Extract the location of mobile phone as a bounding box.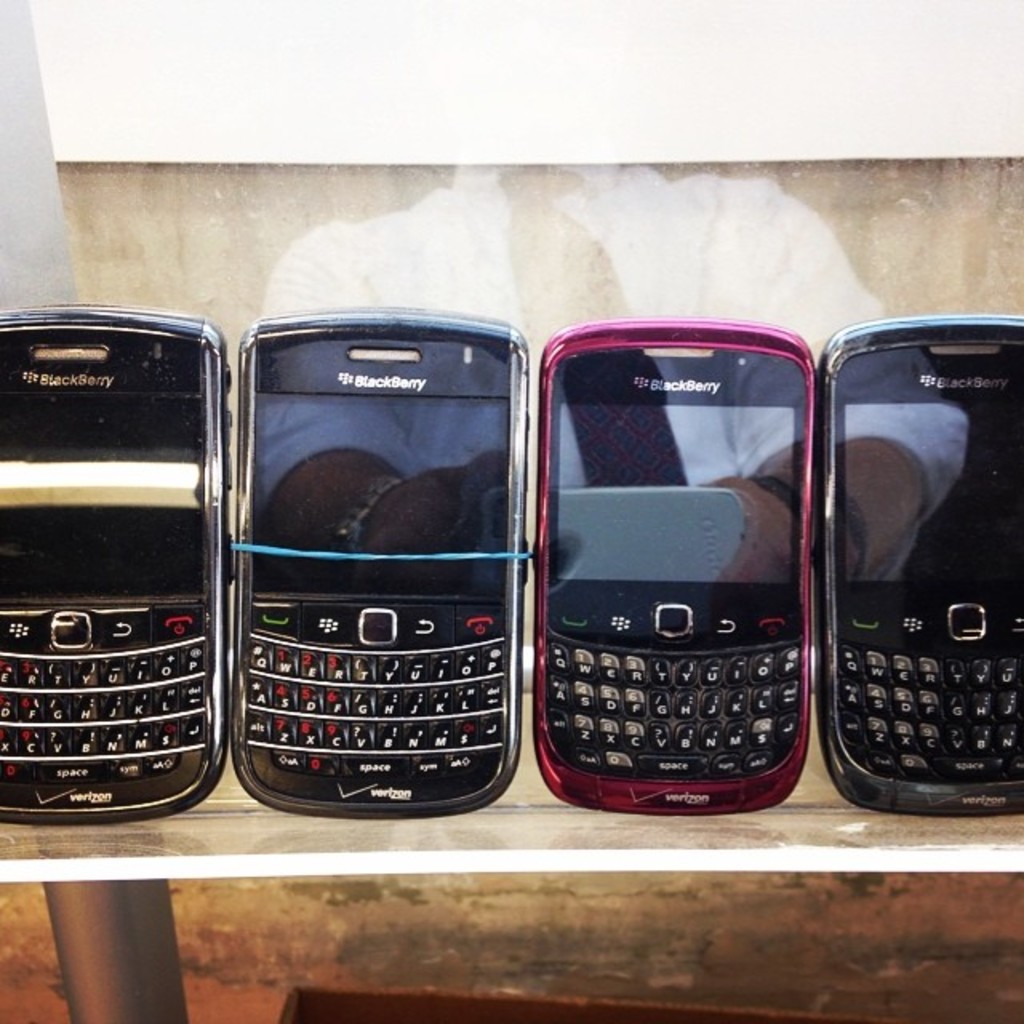
BBox(230, 294, 528, 816).
